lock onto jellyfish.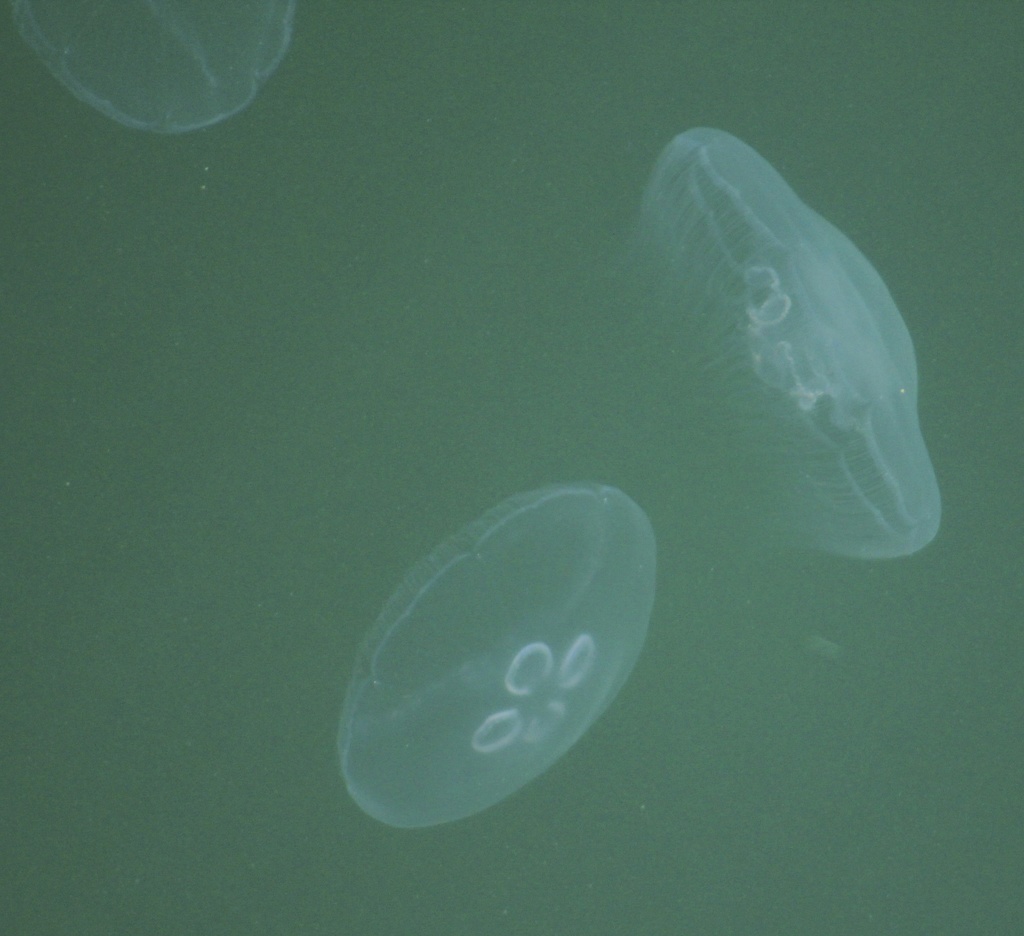
Locked: x1=335 y1=493 x2=652 y2=833.
